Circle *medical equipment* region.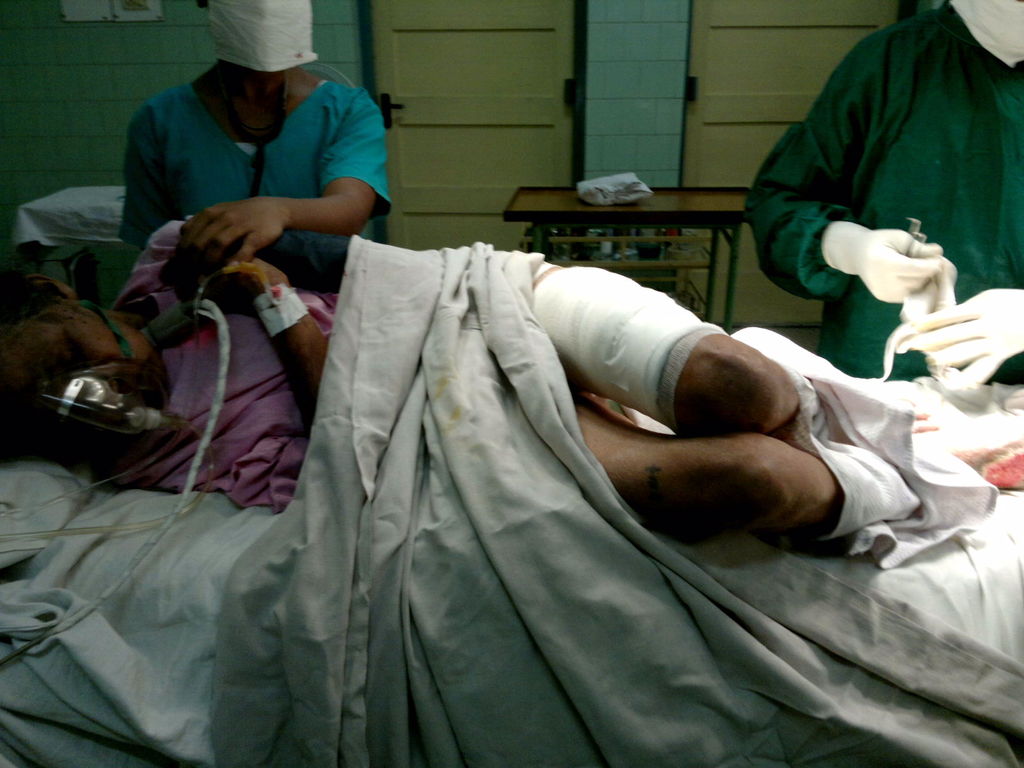
Region: bbox=(11, 183, 130, 290).
